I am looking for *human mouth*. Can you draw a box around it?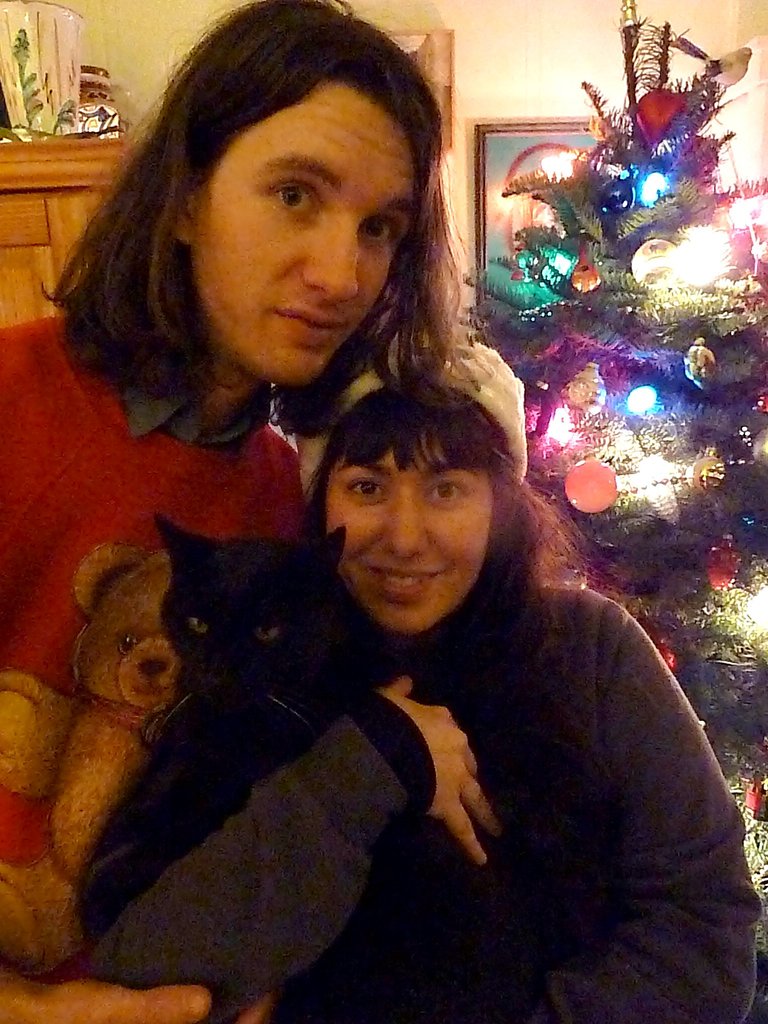
Sure, the bounding box is Rect(268, 308, 345, 344).
